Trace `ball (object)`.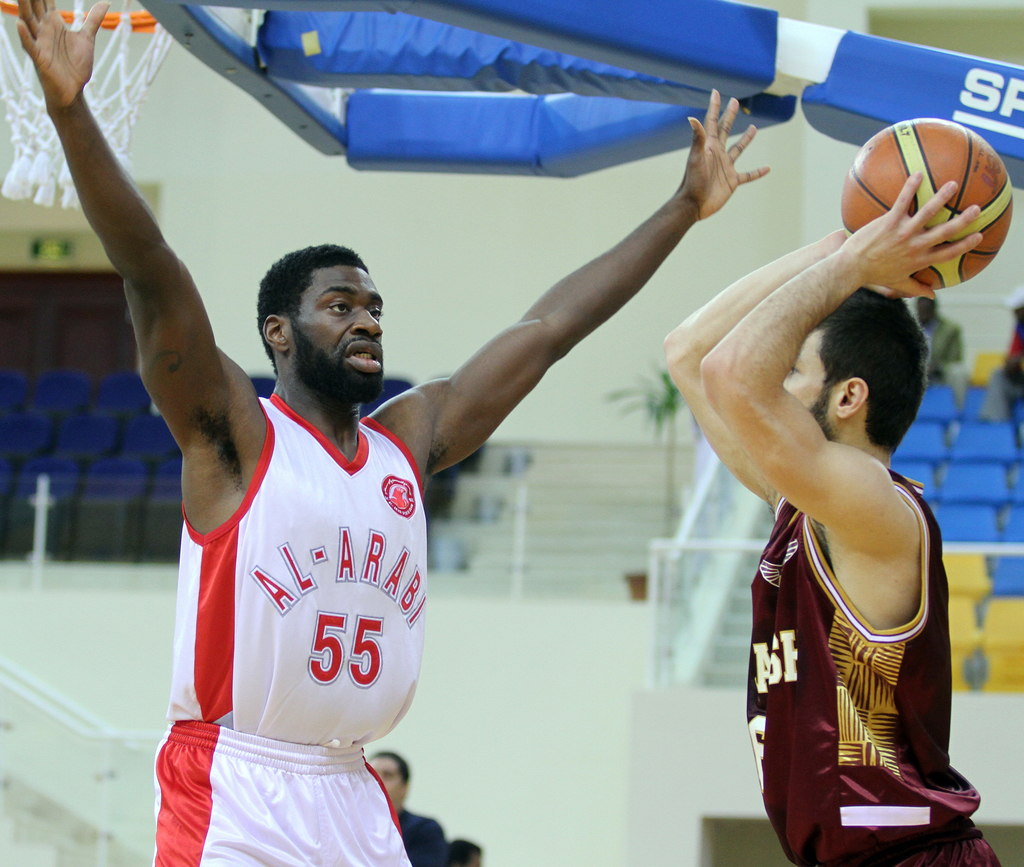
Traced to <bbox>840, 120, 1013, 289</bbox>.
